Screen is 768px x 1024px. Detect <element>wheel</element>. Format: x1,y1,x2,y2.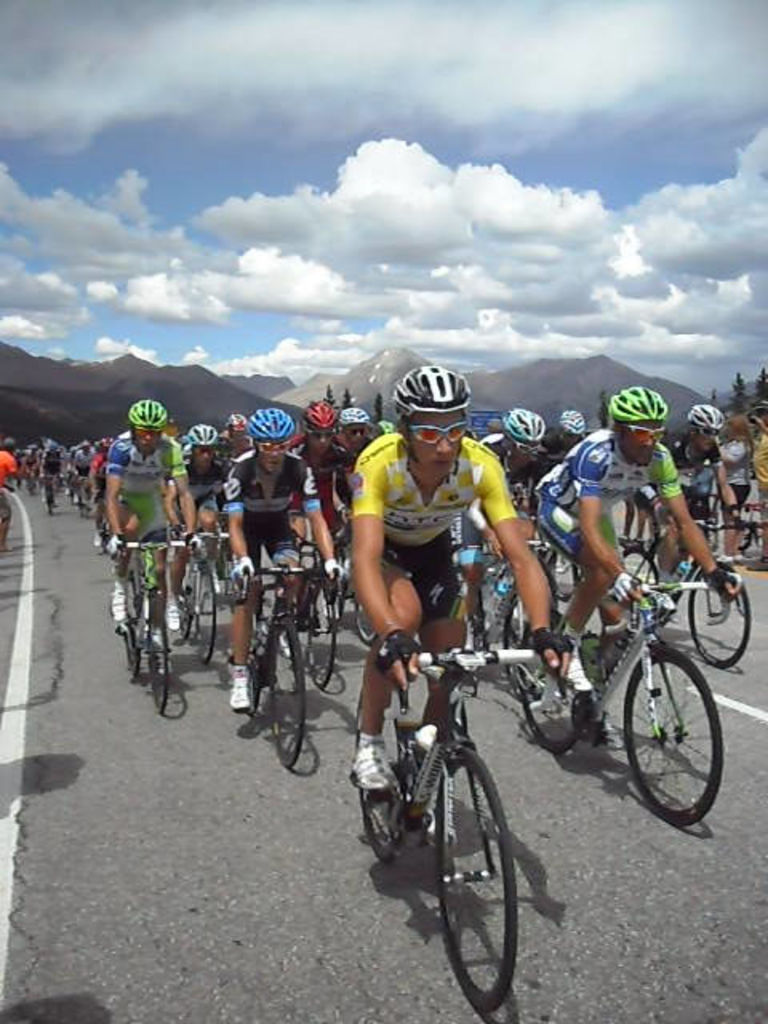
520,669,576,754.
